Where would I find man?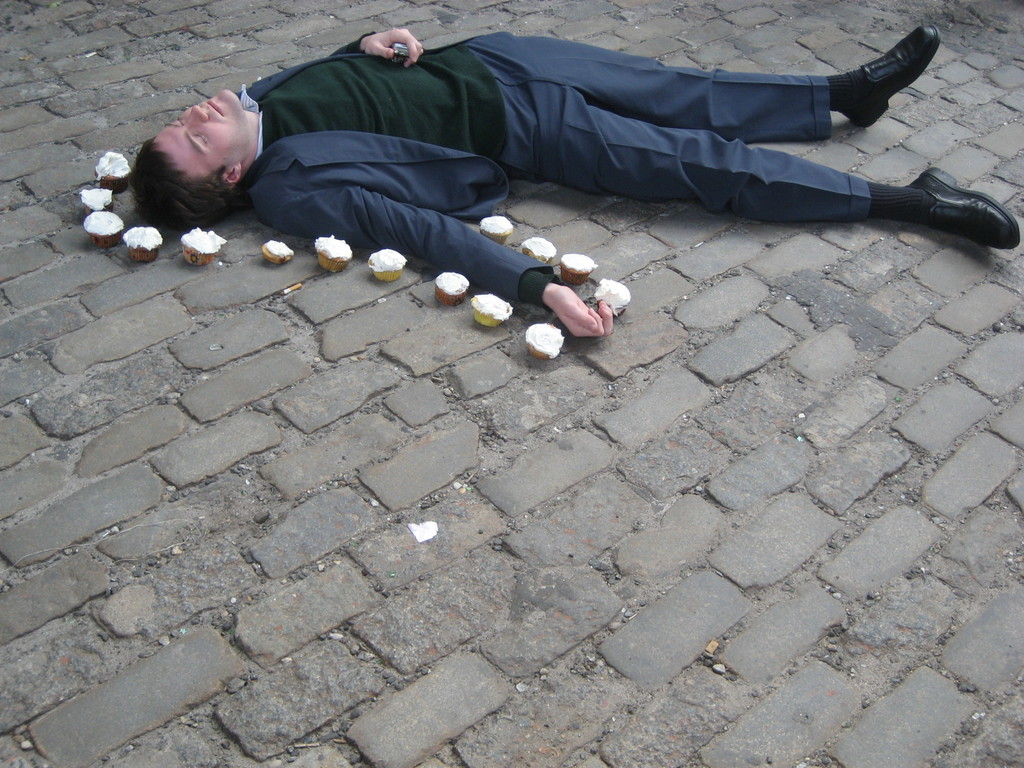
At <region>130, 4, 1016, 351</region>.
